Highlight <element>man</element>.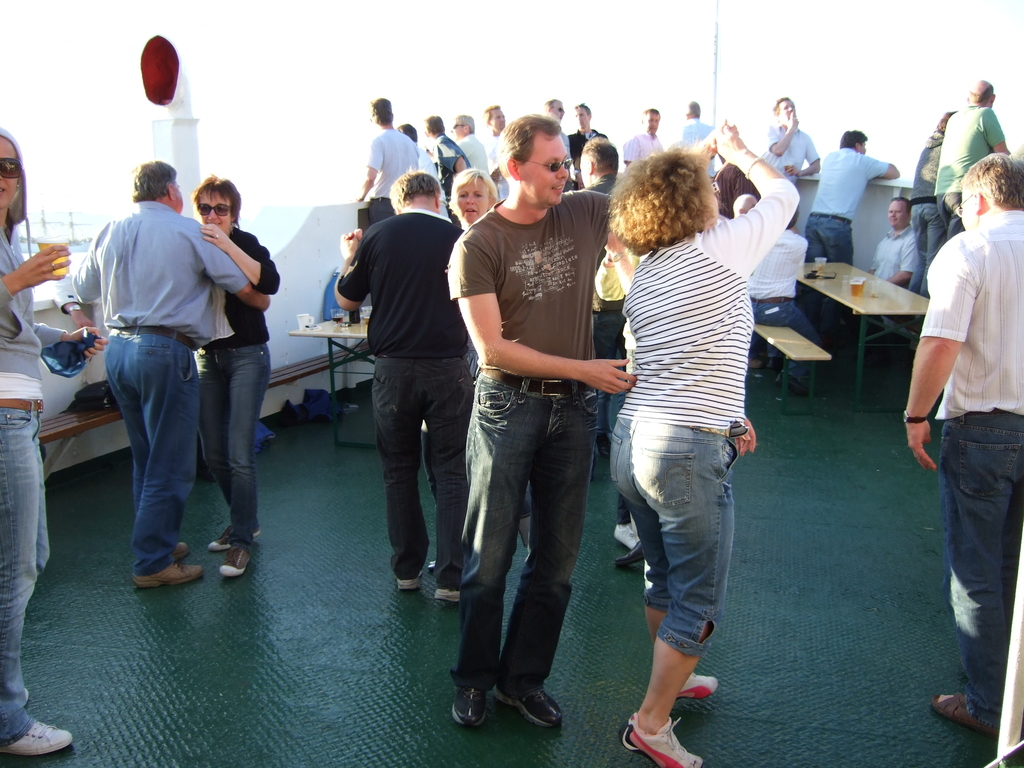
Highlighted region: <box>442,109,735,730</box>.
